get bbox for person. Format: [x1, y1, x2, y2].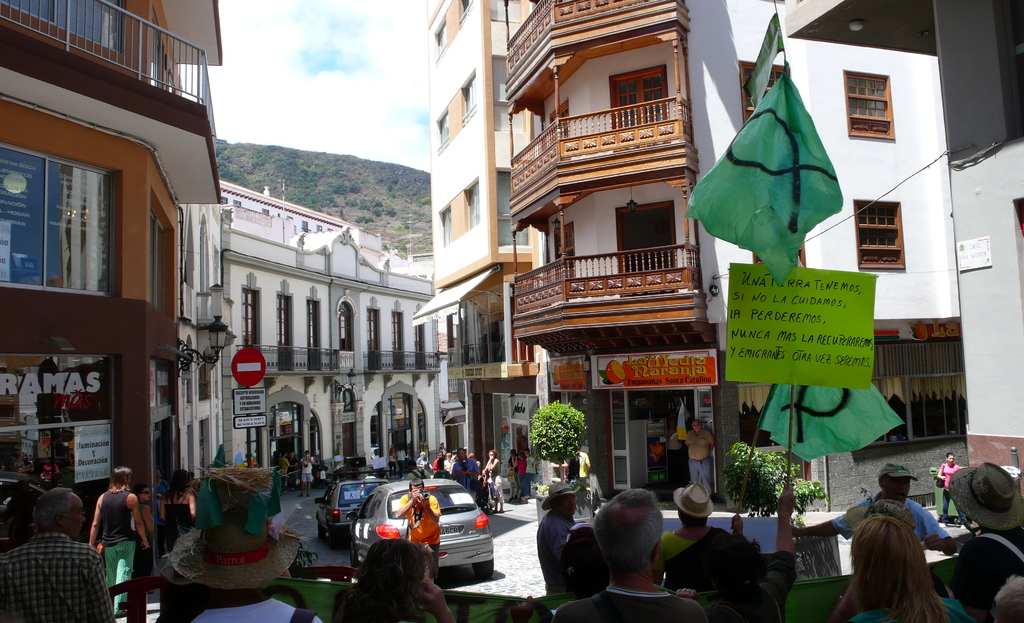
[513, 454, 529, 501].
